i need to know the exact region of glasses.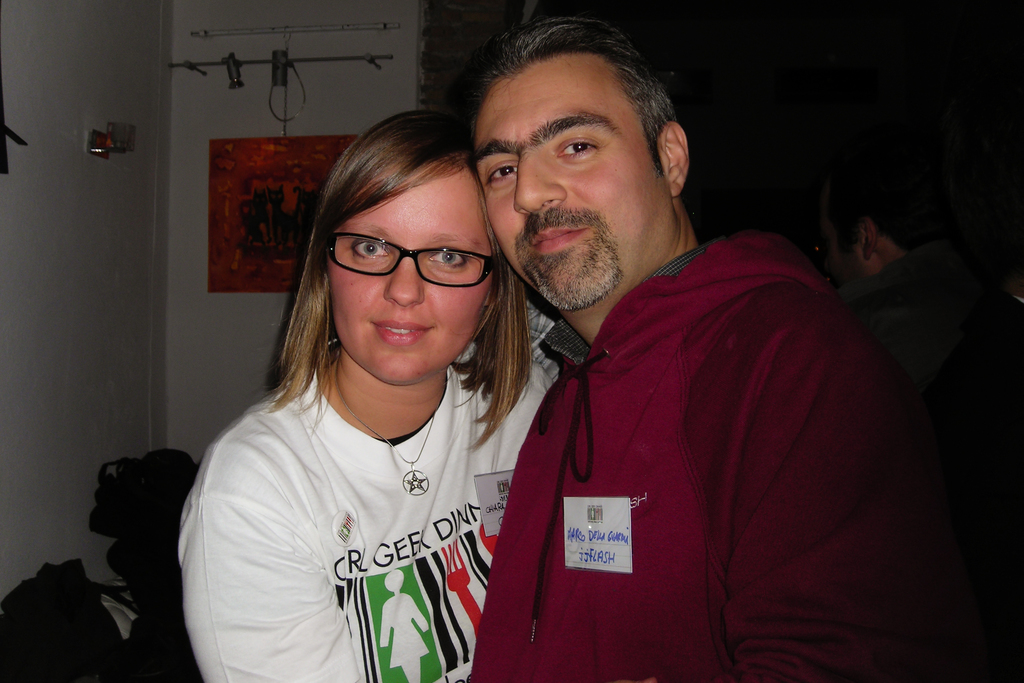
Region: pyautogui.locateOnScreen(323, 226, 497, 288).
